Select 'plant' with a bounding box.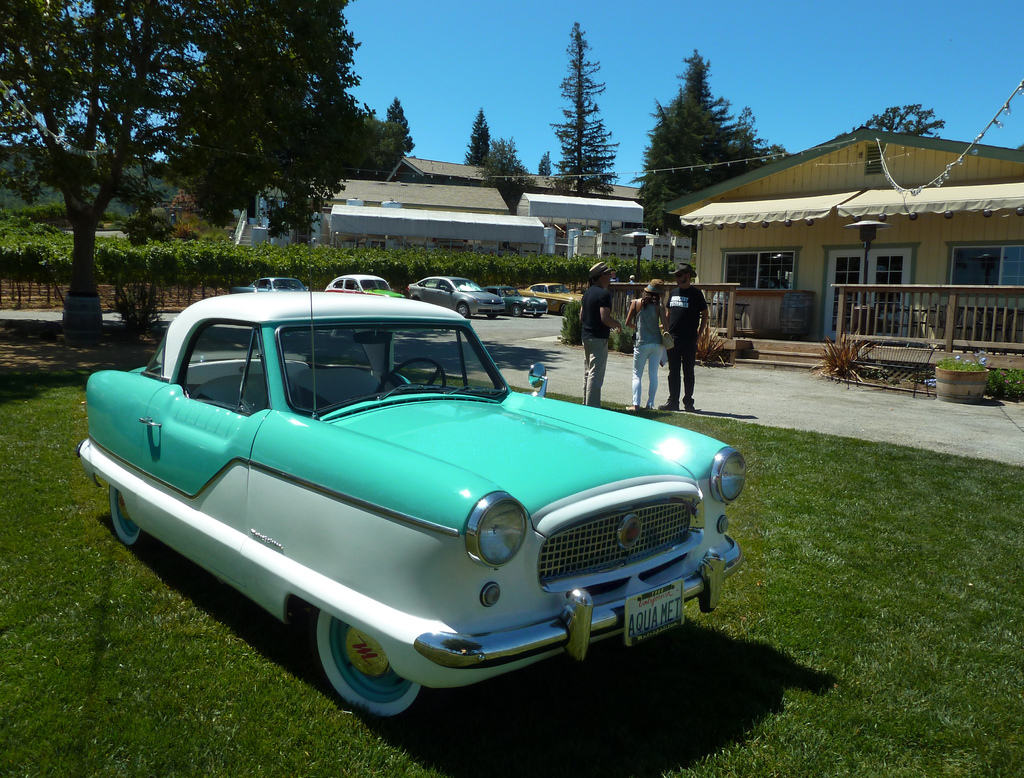
(986, 373, 1023, 408).
